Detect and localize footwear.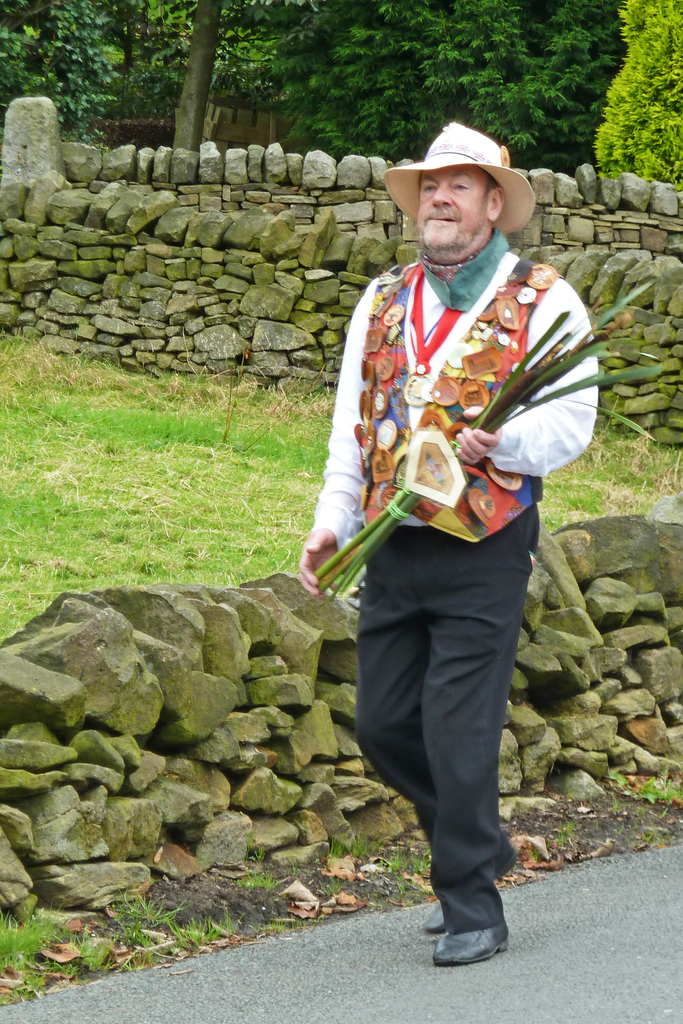
Localized at crop(418, 900, 441, 934).
